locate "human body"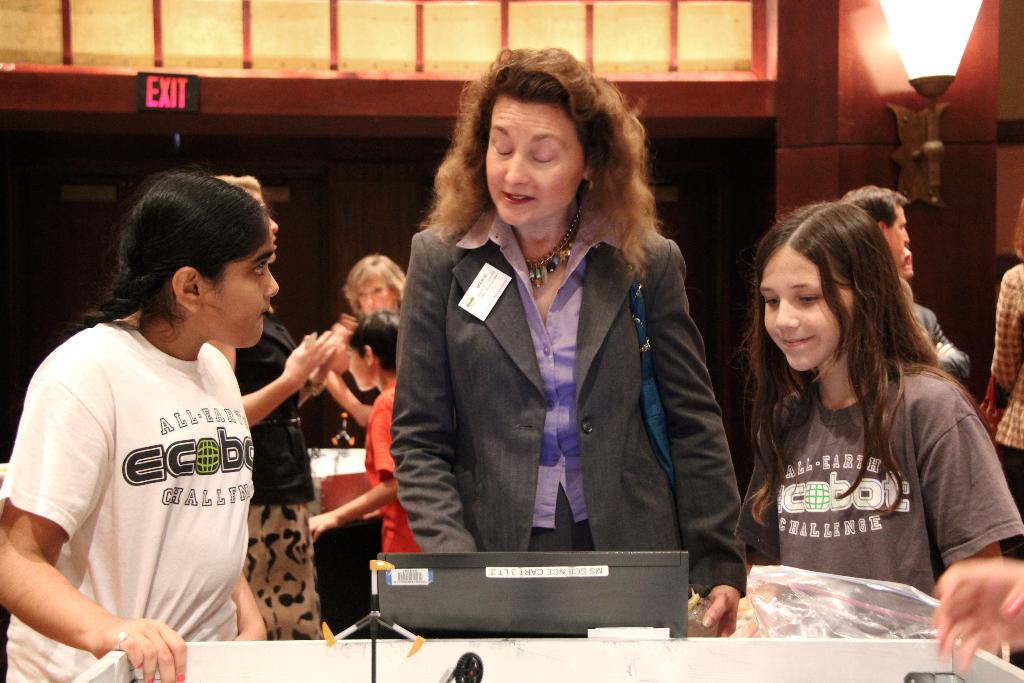
(989,263,1023,509)
